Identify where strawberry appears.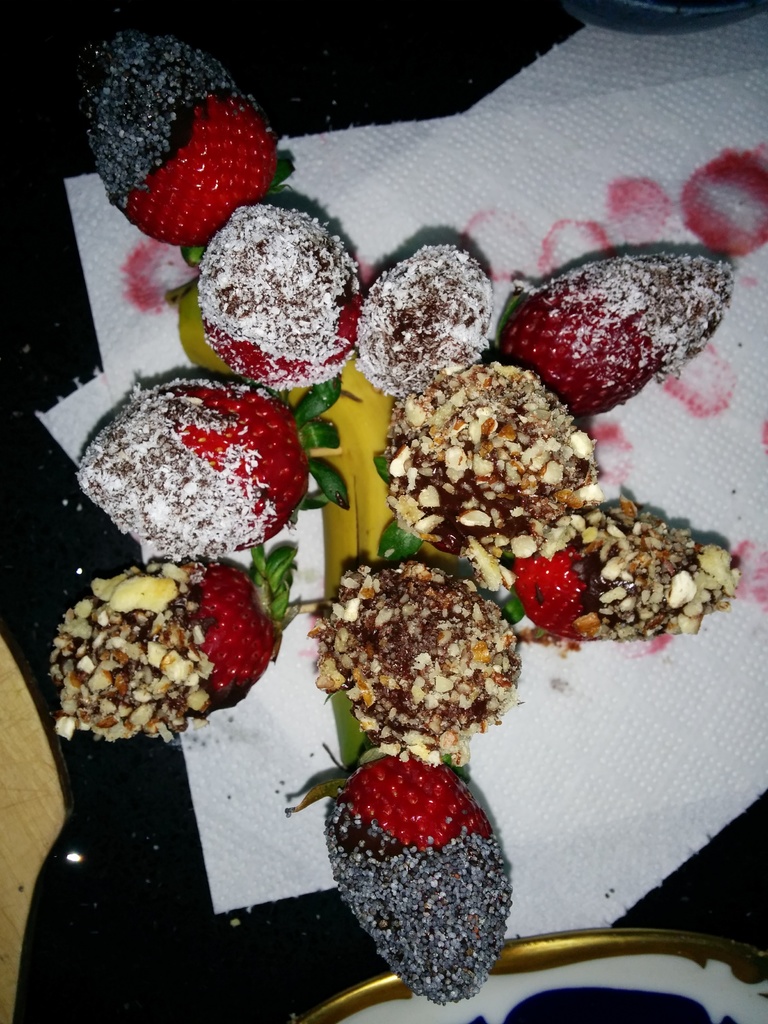
Appears at <box>332,767,485,866</box>.
